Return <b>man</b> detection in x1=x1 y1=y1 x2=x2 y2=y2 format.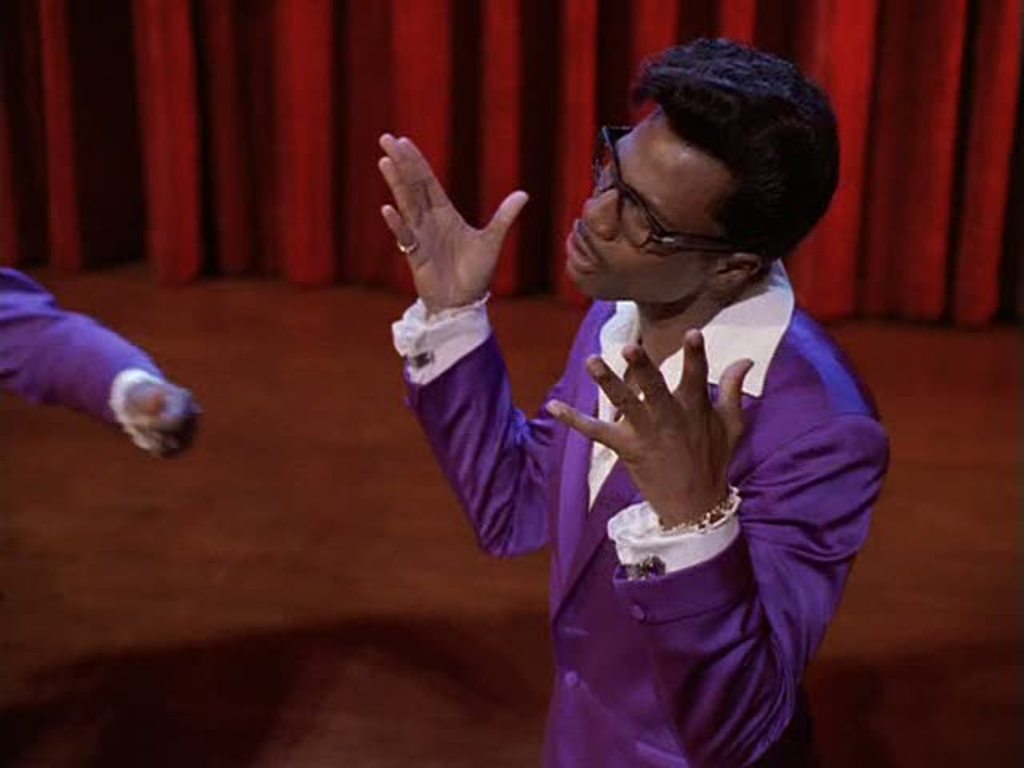
x1=379 y1=37 x2=888 y2=766.
